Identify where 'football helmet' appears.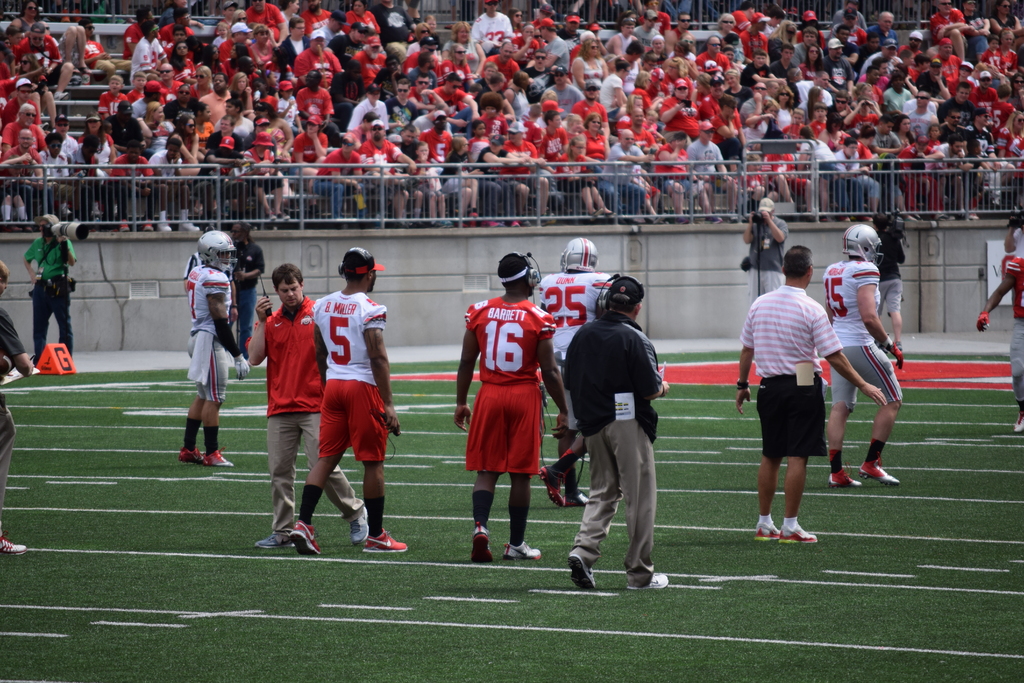
Appears at l=334, t=245, r=381, b=293.
